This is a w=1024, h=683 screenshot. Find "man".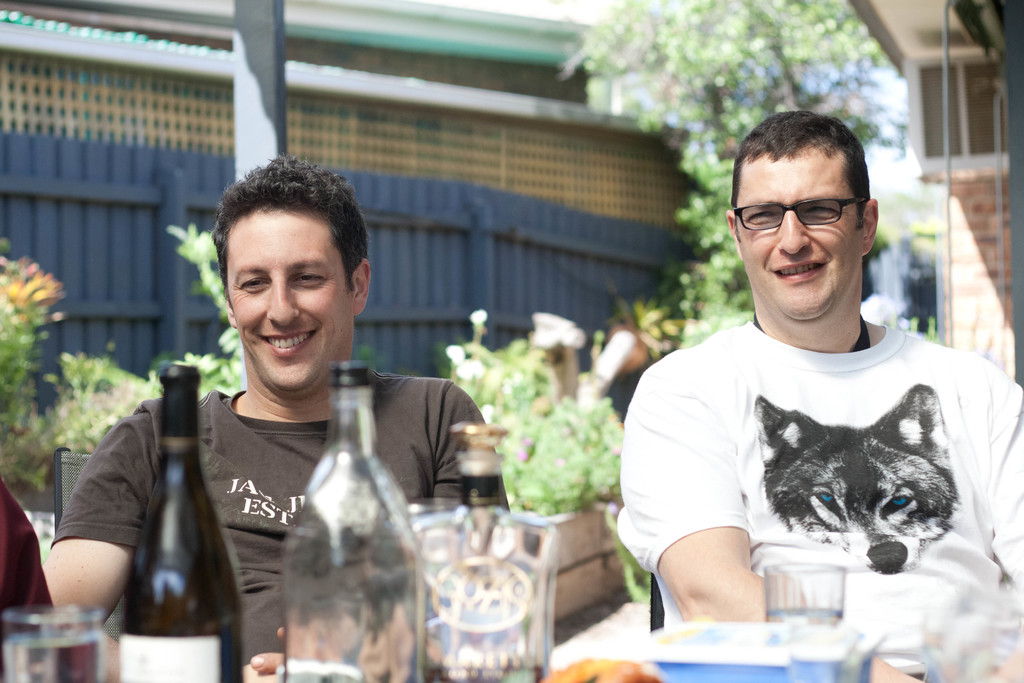
Bounding box: Rect(613, 109, 1023, 682).
